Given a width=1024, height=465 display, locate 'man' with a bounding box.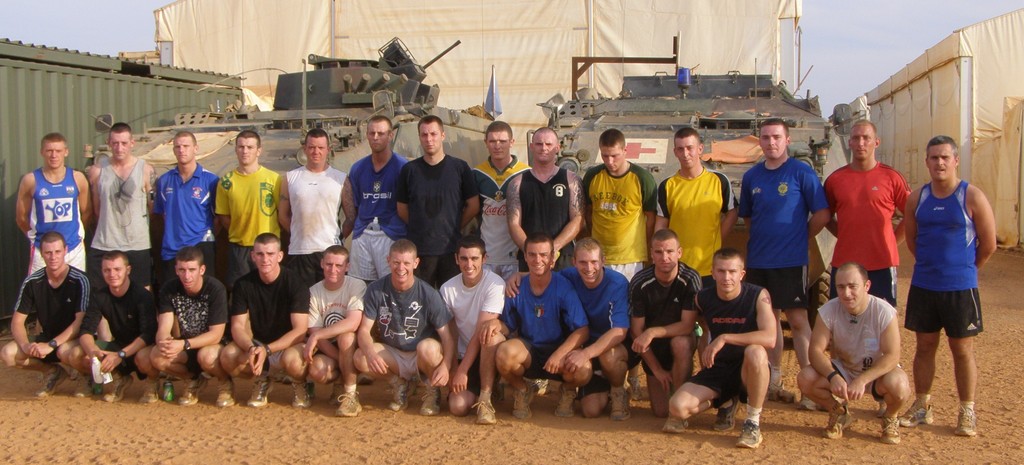
Located: crop(477, 230, 589, 414).
